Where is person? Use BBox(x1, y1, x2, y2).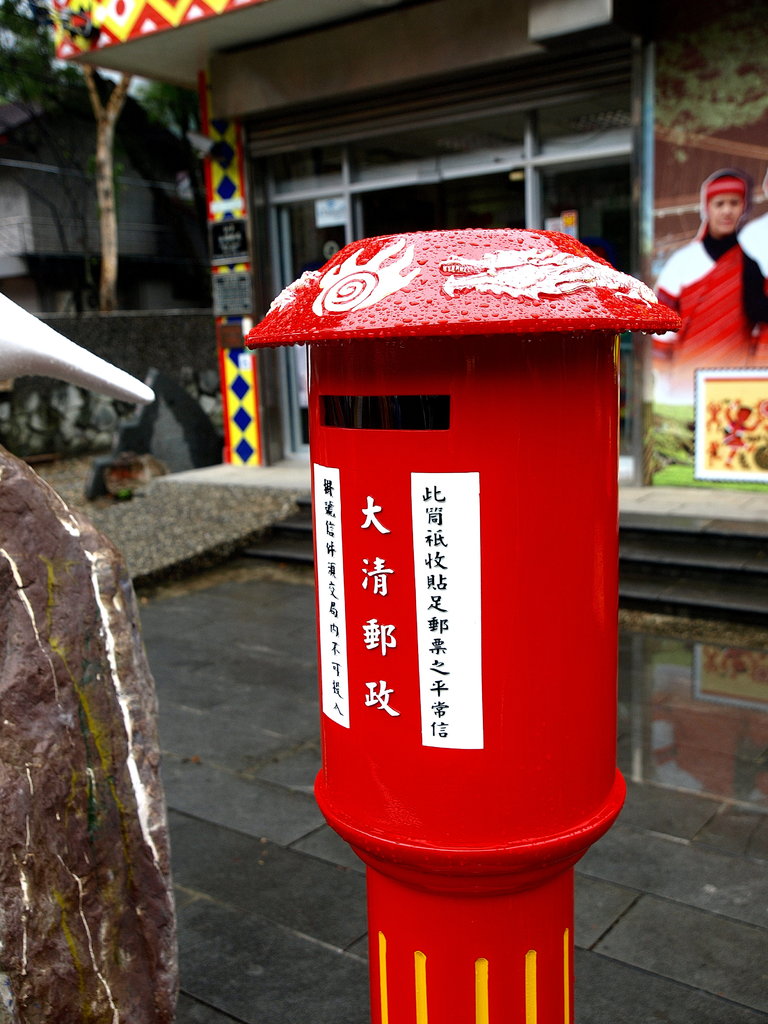
BBox(647, 169, 767, 395).
